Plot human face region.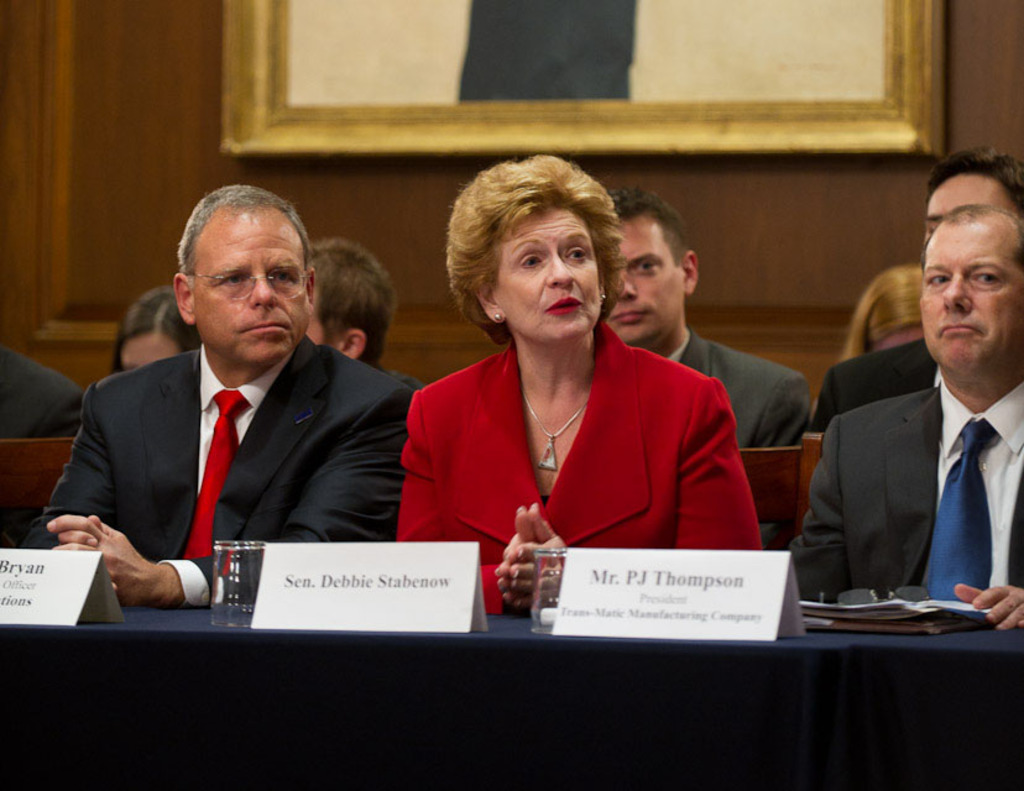
Plotted at locate(608, 219, 681, 353).
